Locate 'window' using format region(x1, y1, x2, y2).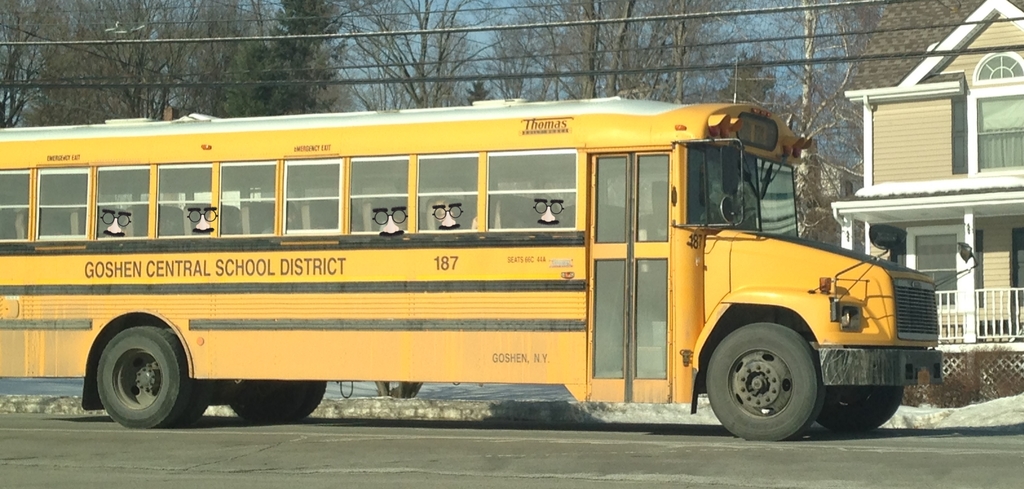
region(911, 227, 983, 307).
